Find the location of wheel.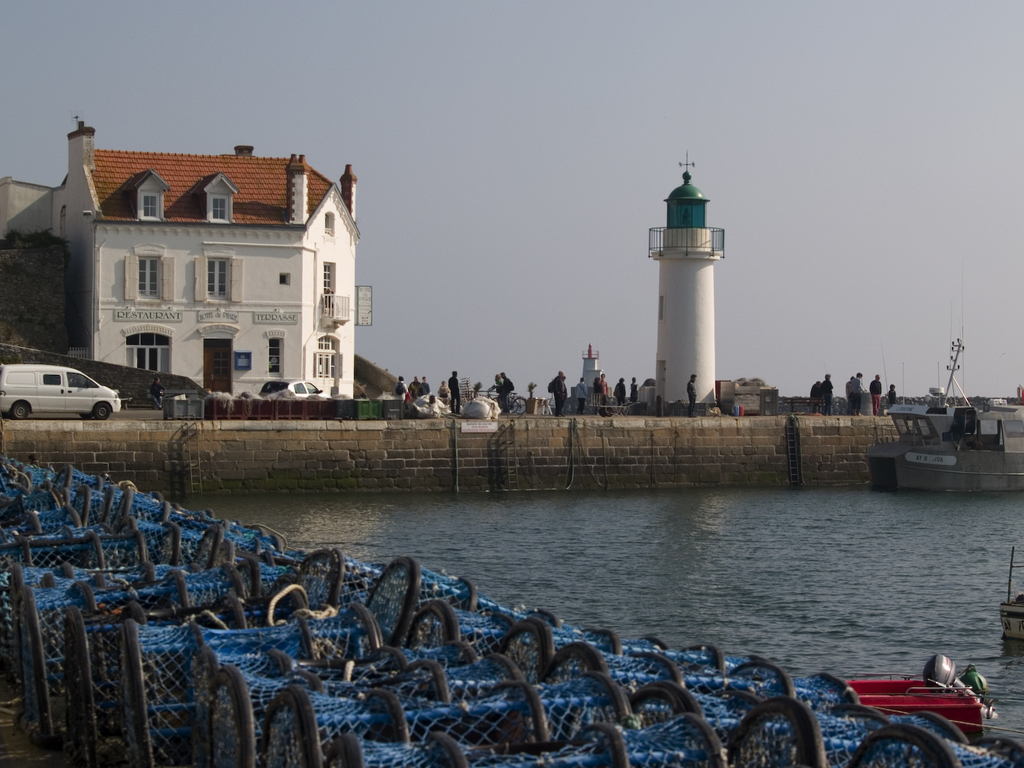
Location: (78, 412, 92, 419).
